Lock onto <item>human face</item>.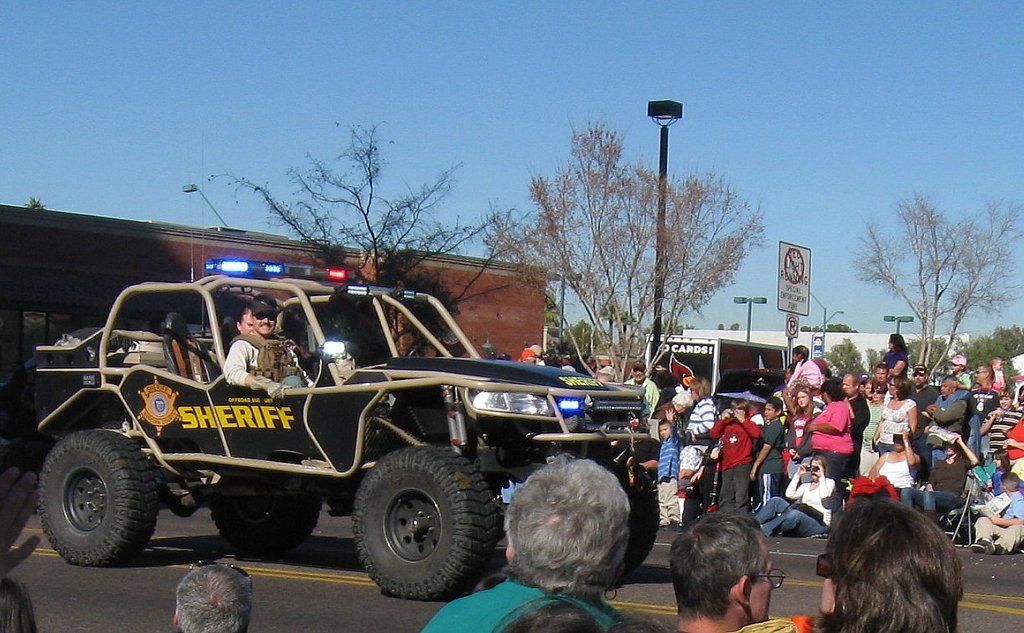
Locked: {"x1": 890, "y1": 376, "x2": 897, "y2": 398}.
